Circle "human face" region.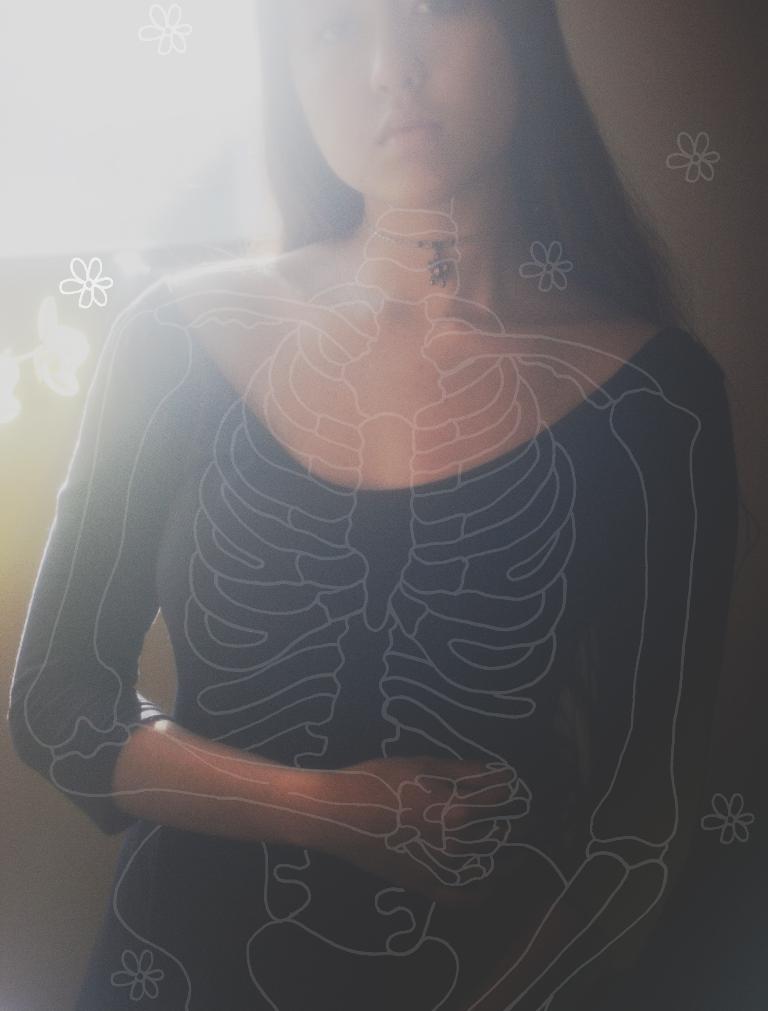
Region: 281, 0, 516, 202.
